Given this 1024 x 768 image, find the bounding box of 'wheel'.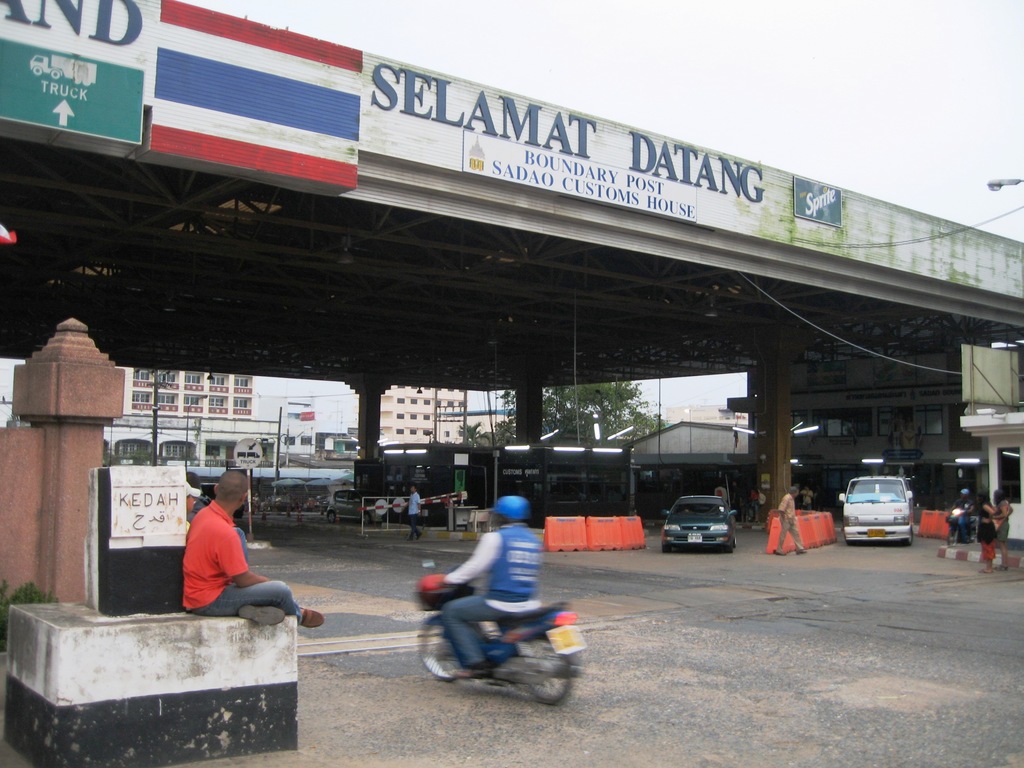
(724,543,731,552).
